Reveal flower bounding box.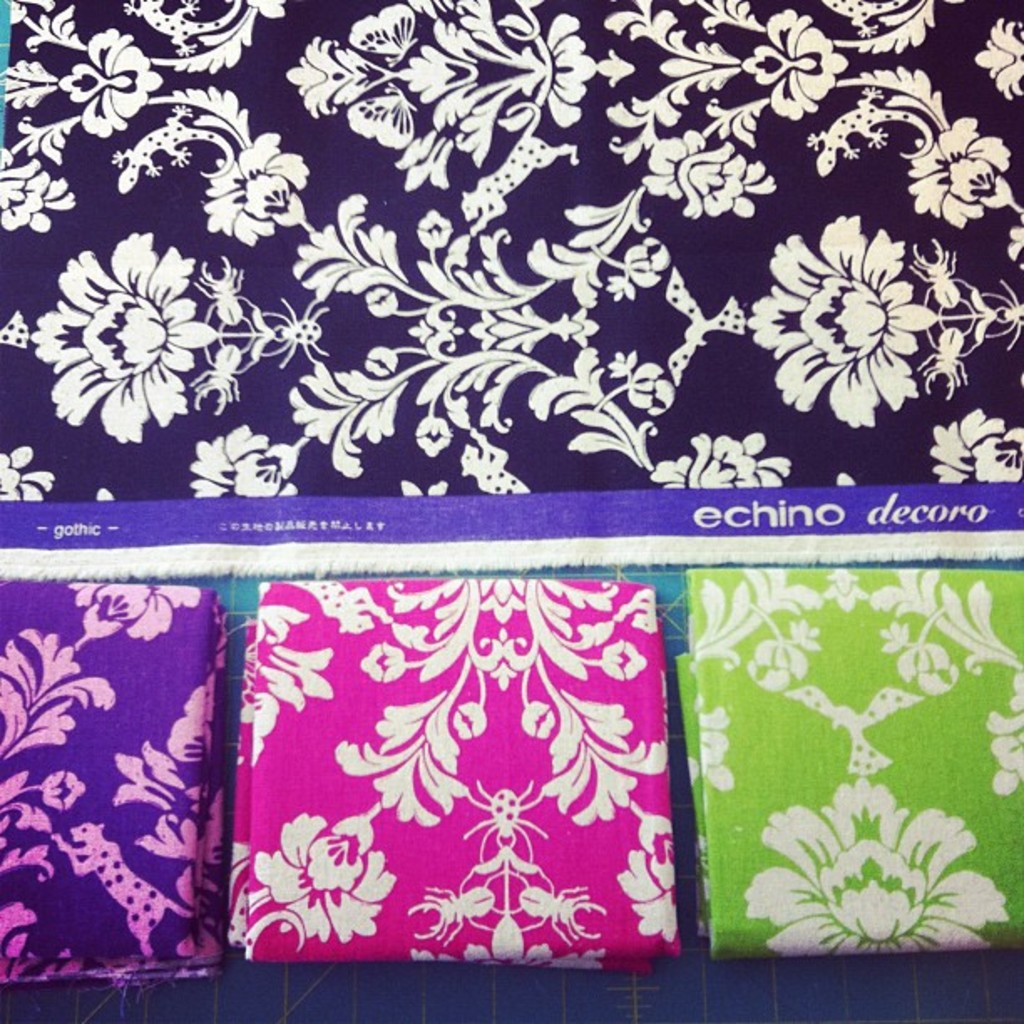
Revealed: [748,218,934,432].
